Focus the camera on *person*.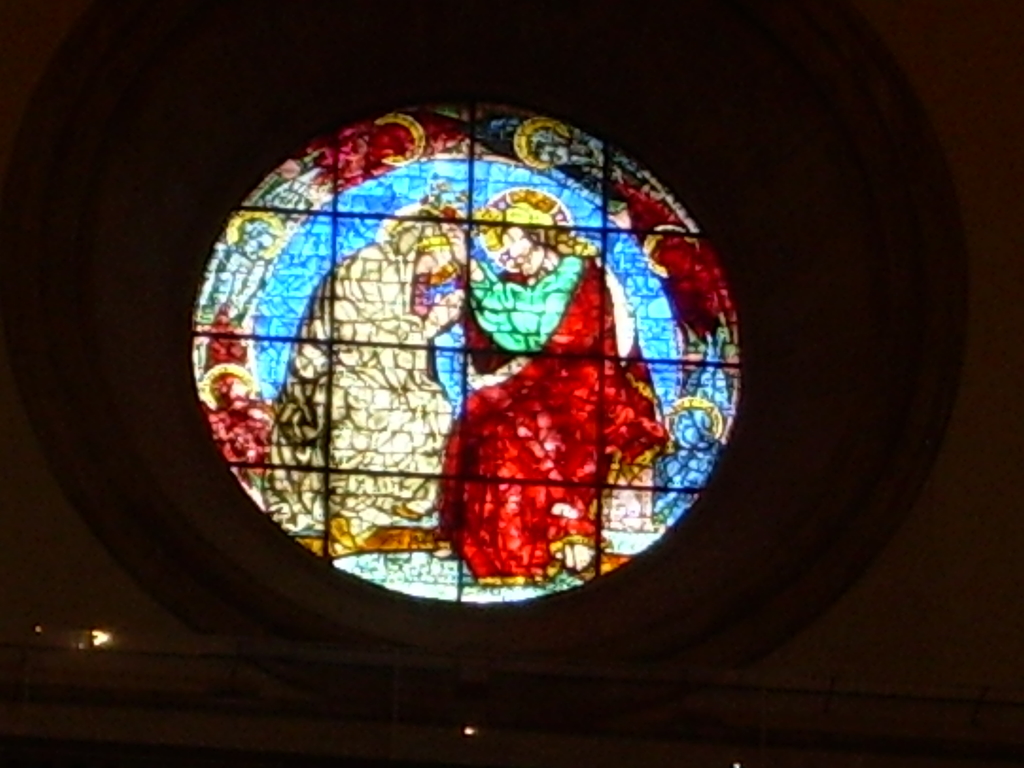
Focus region: [436, 184, 677, 580].
